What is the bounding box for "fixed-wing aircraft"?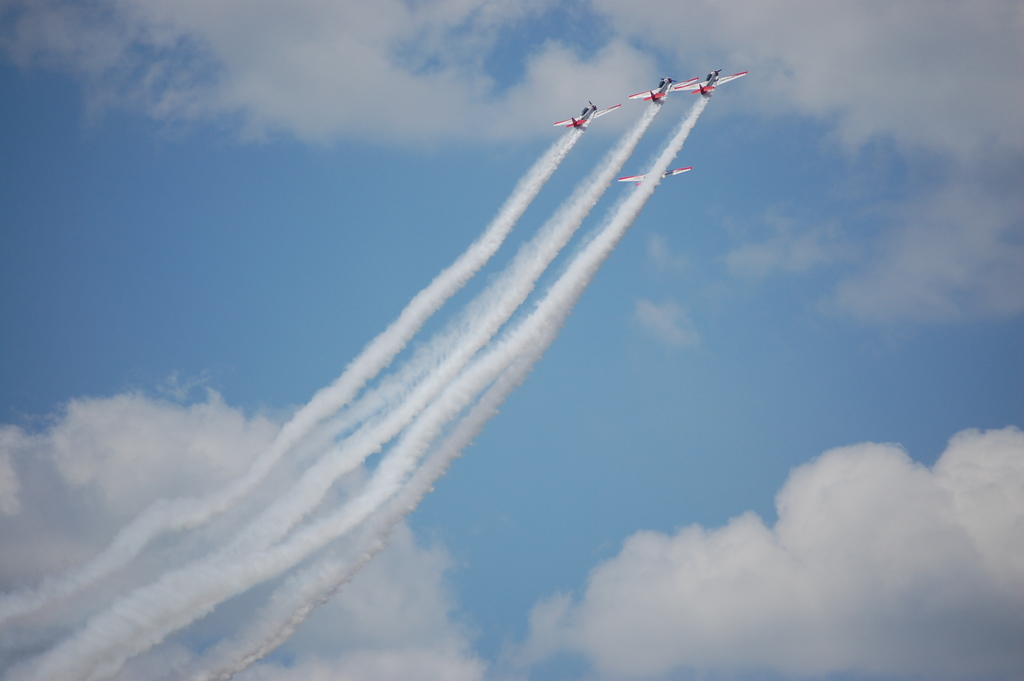
556:95:626:133.
